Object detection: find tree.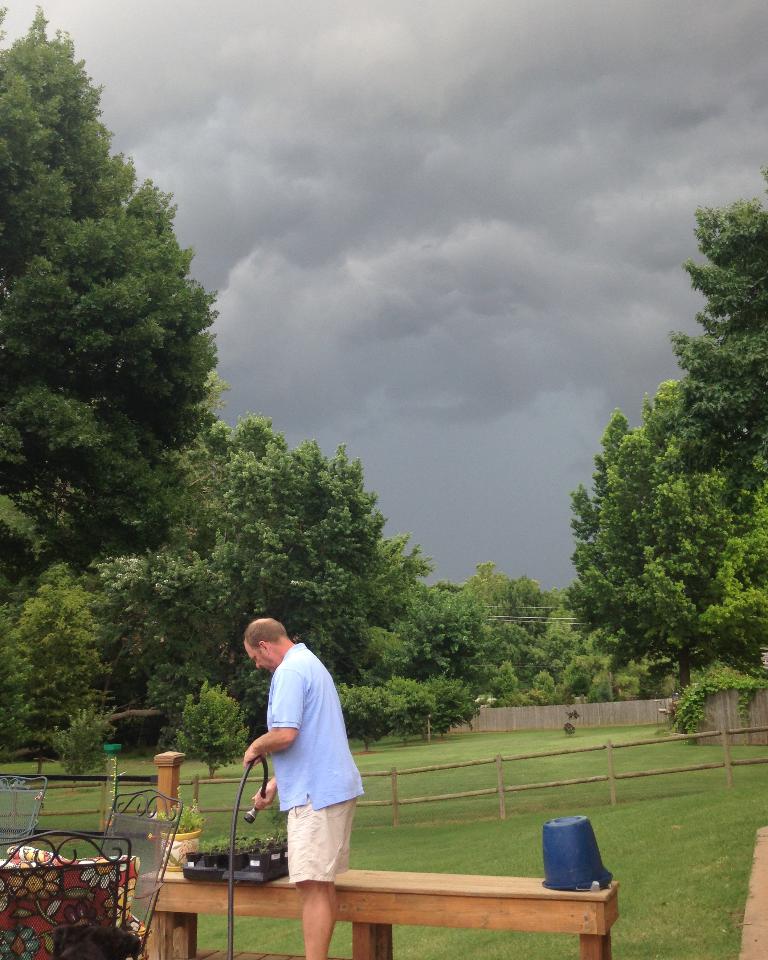
(0,565,109,768).
